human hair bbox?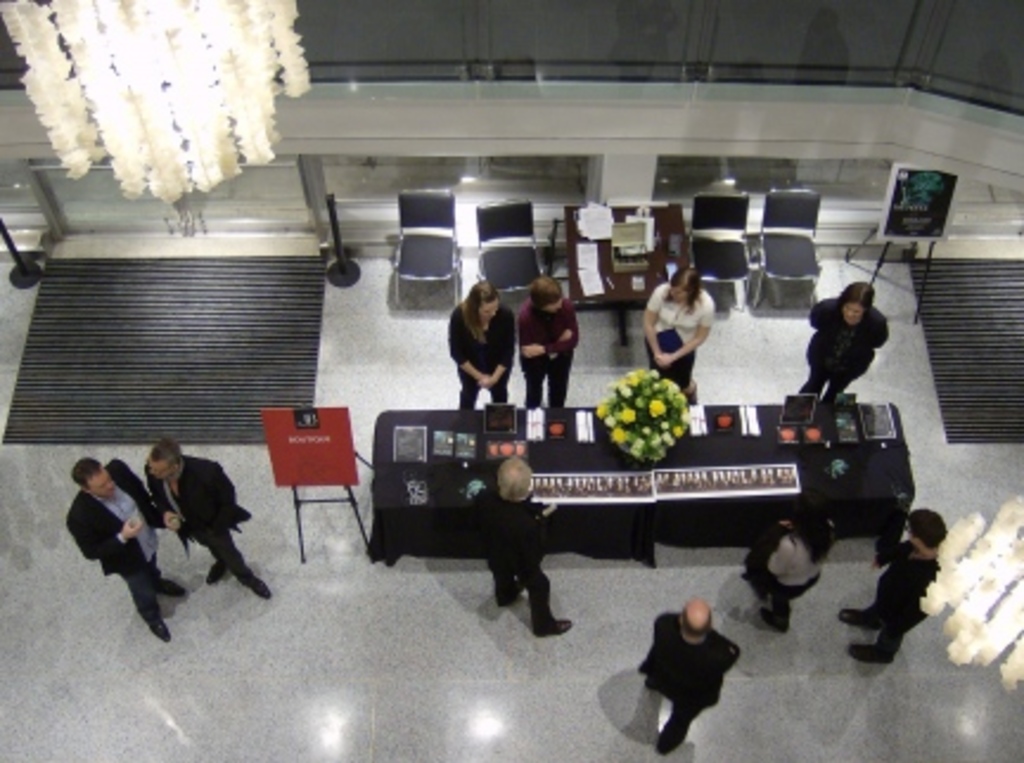
789:502:832:564
